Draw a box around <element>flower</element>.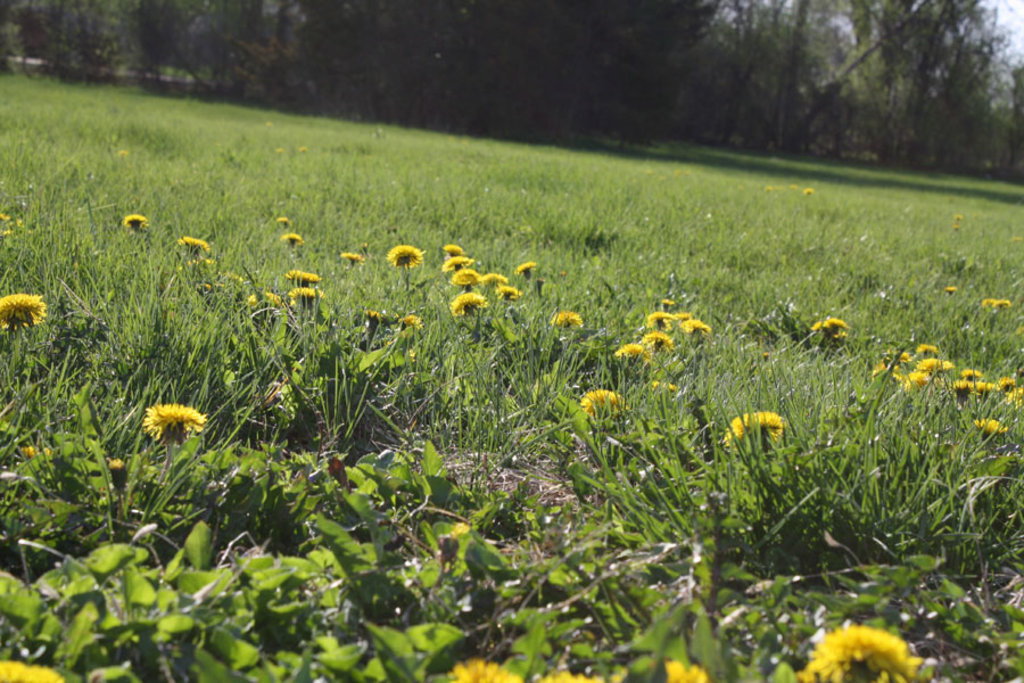
crop(117, 148, 127, 156).
